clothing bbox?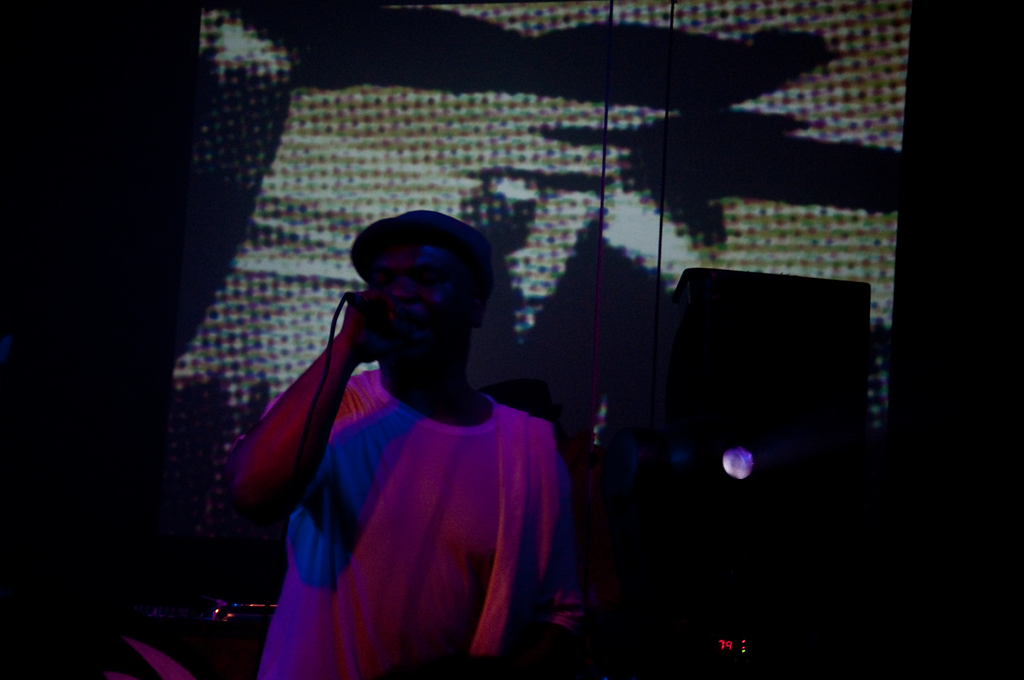
<region>261, 360, 582, 679</region>
